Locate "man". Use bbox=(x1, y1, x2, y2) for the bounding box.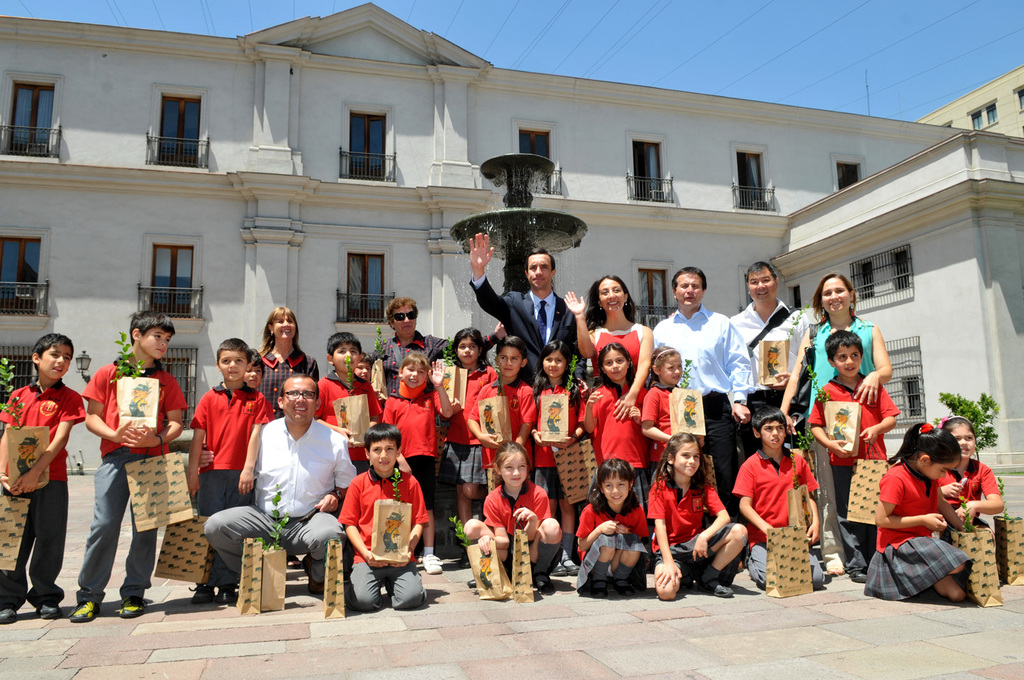
bbox=(470, 231, 576, 387).
